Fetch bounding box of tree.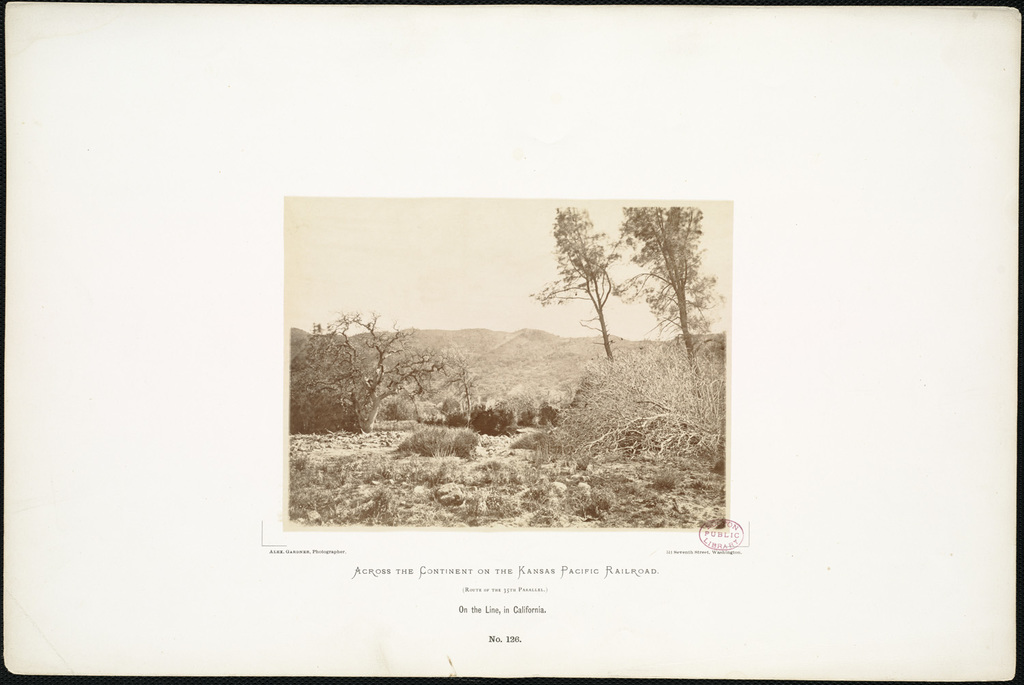
Bbox: <region>530, 205, 621, 369</region>.
